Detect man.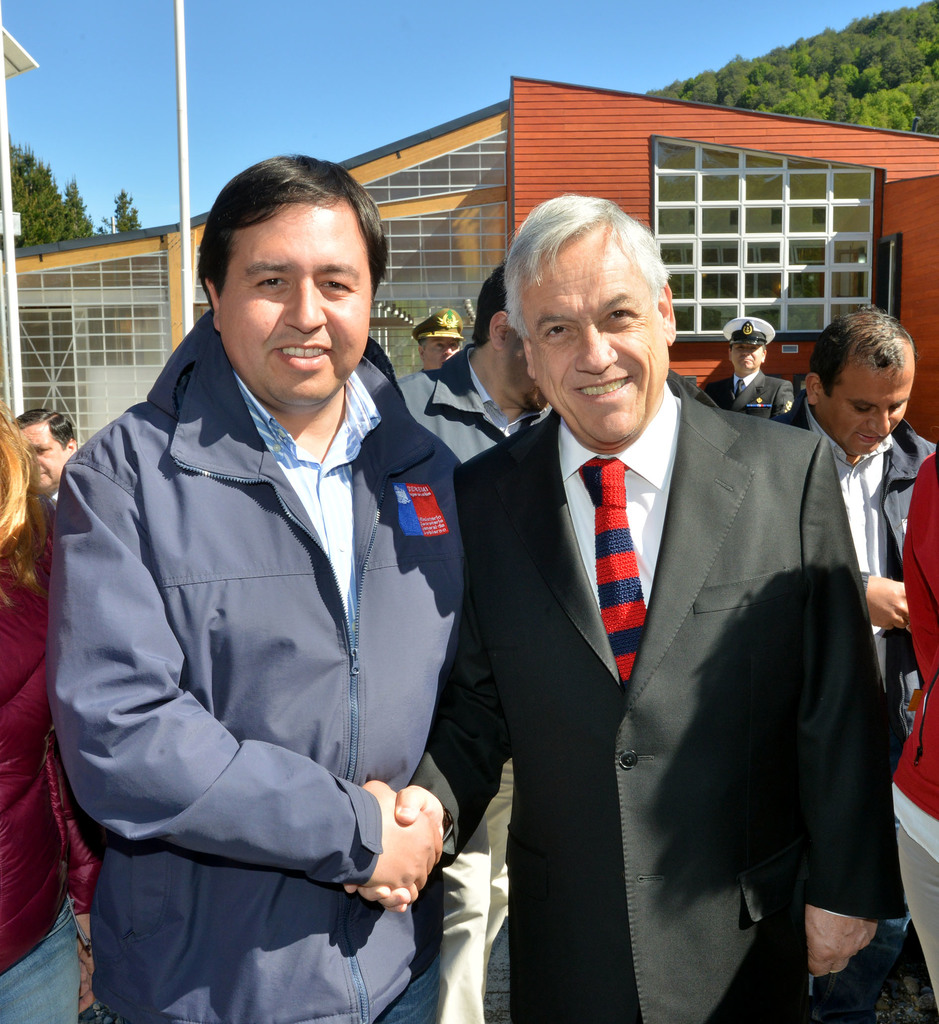
Detected at select_region(705, 307, 815, 426).
